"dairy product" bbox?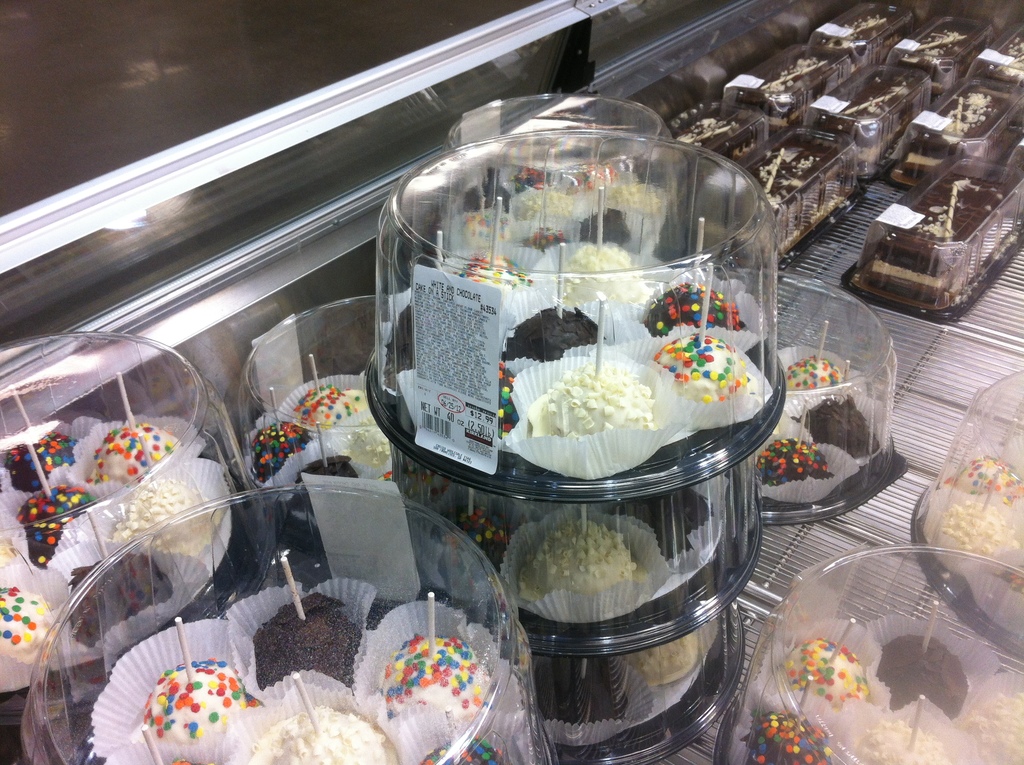
742:49:836:128
